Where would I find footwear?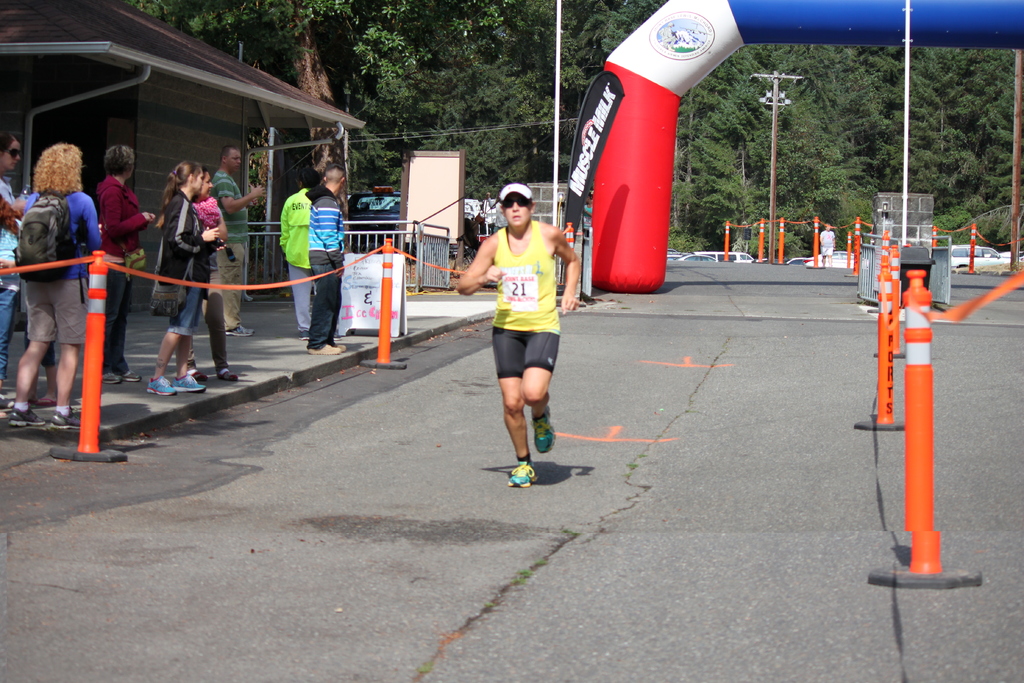
At (503, 458, 534, 483).
